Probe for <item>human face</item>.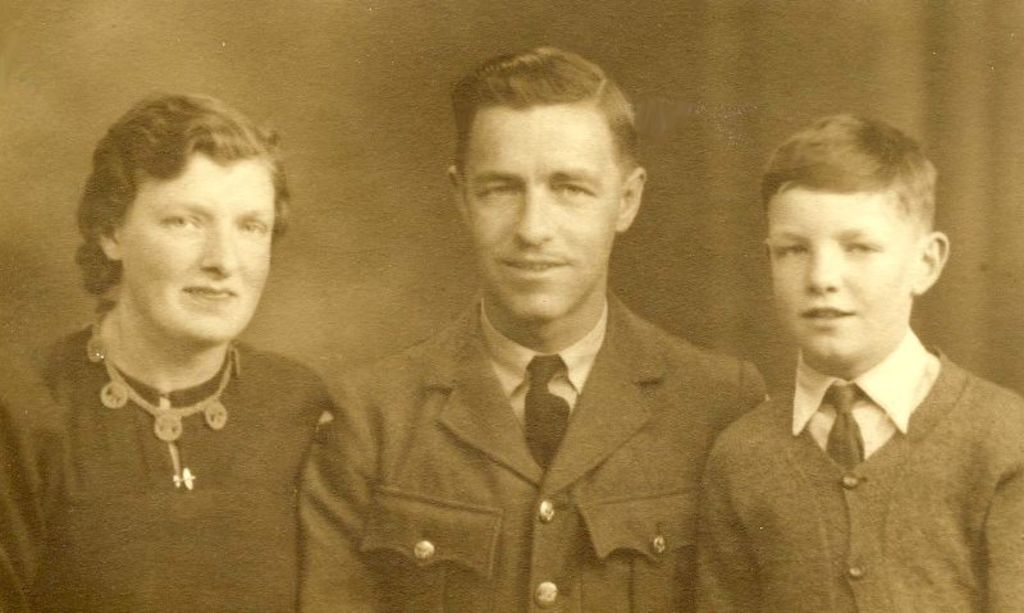
Probe result: (left=769, top=192, right=918, bottom=361).
